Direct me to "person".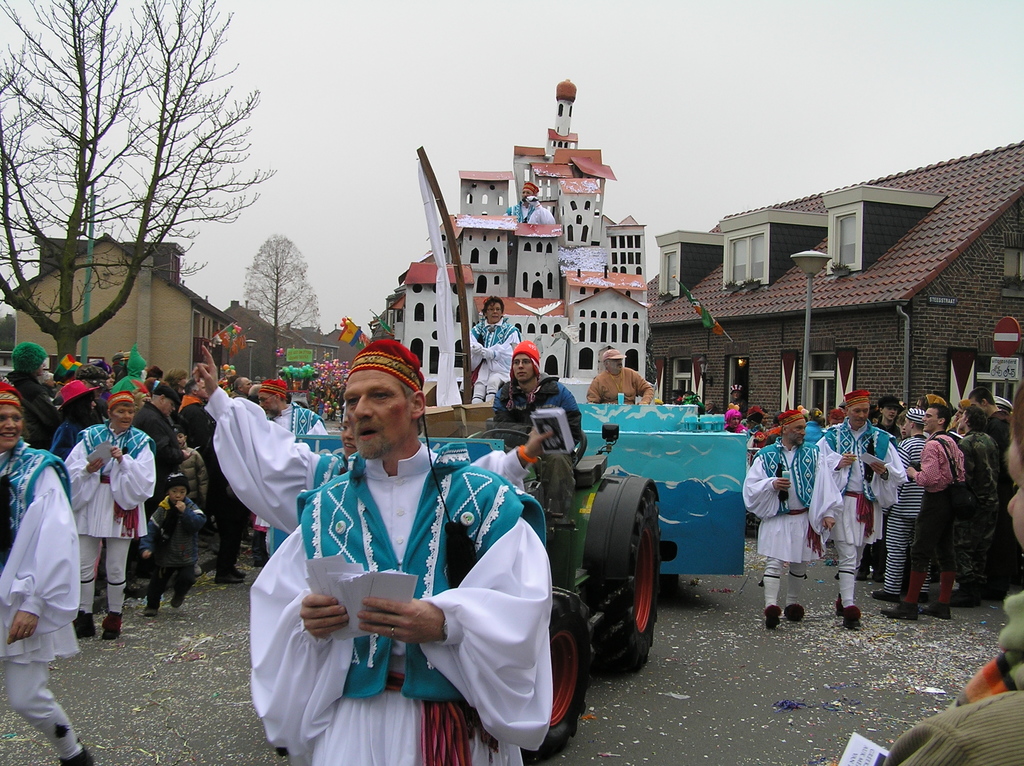
Direction: region(500, 181, 556, 223).
